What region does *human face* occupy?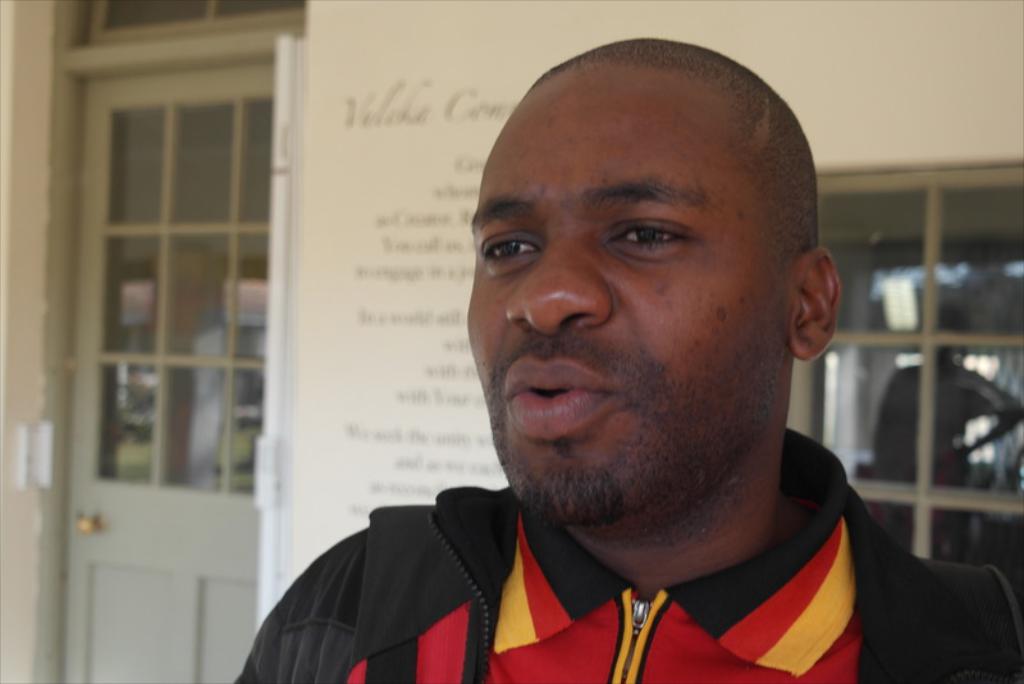
rect(466, 59, 782, 524).
